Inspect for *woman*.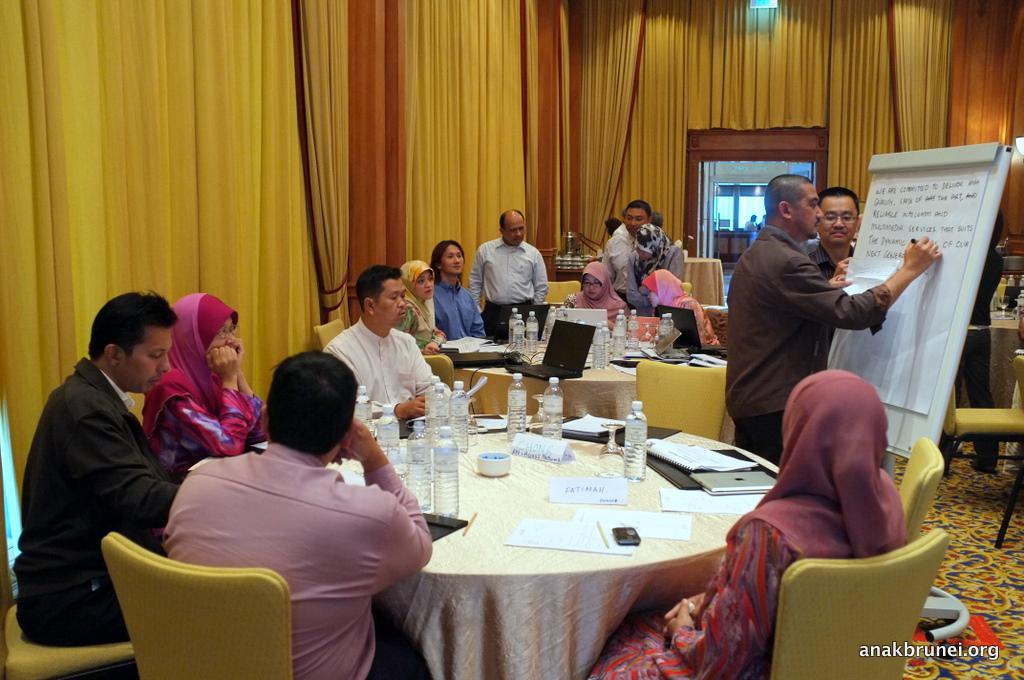
Inspection: detection(395, 272, 445, 353).
